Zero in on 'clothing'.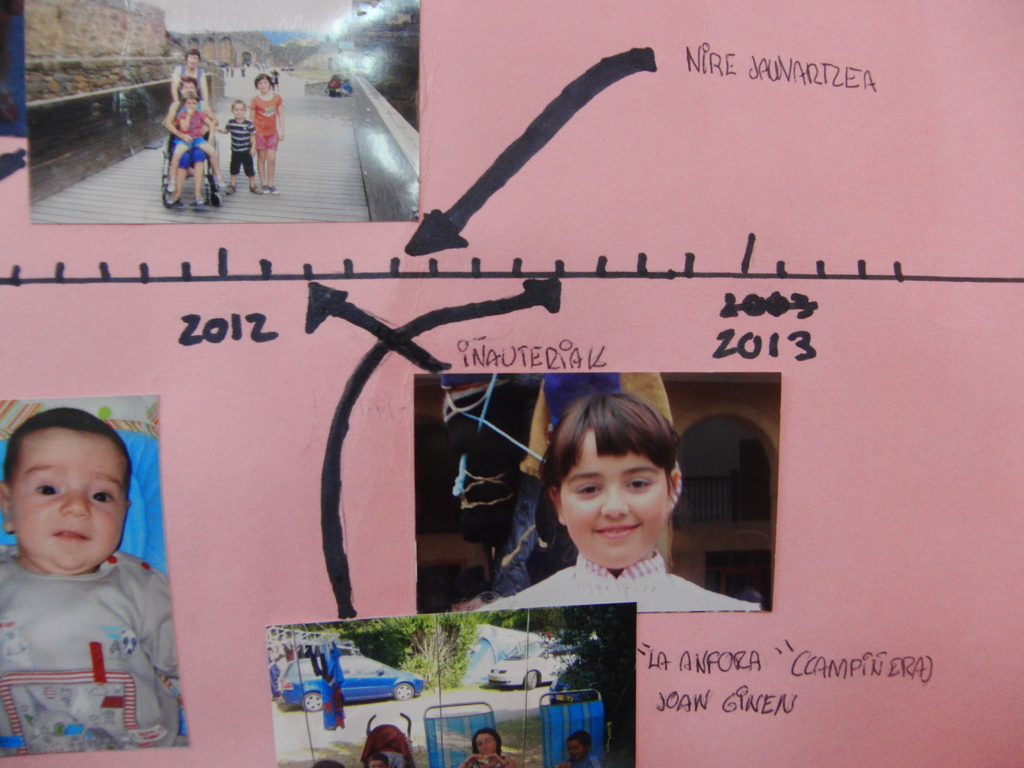
Zeroed in: {"left": 2, "top": 525, "right": 185, "bottom": 744}.
